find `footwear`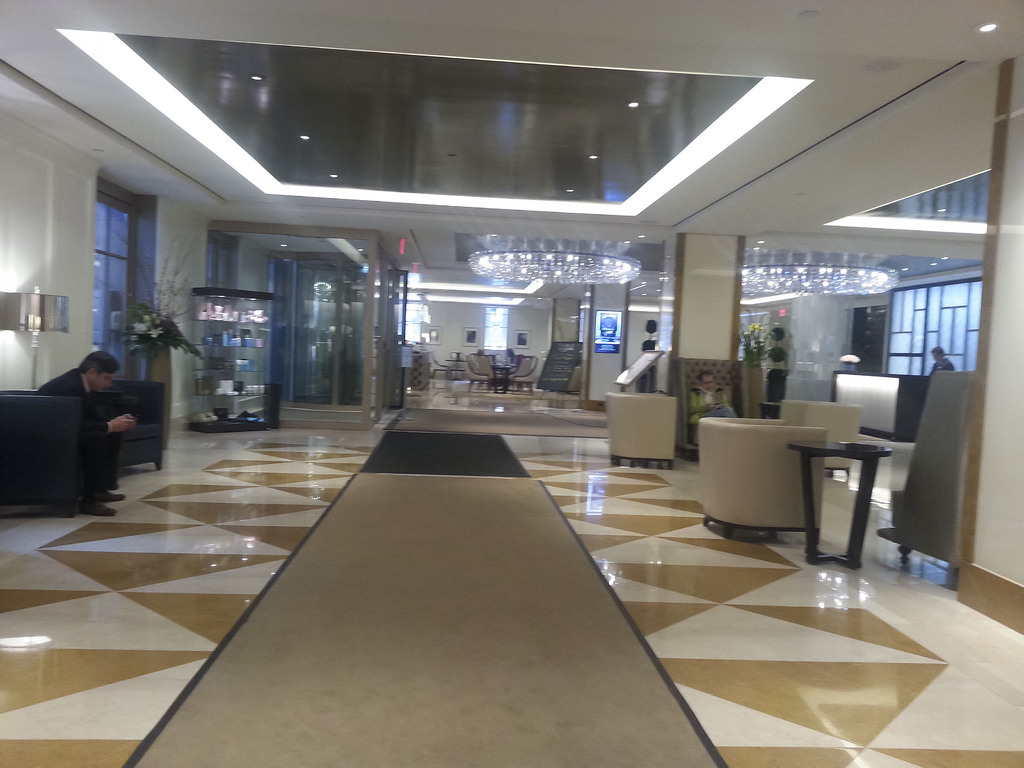
88,487,124,504
